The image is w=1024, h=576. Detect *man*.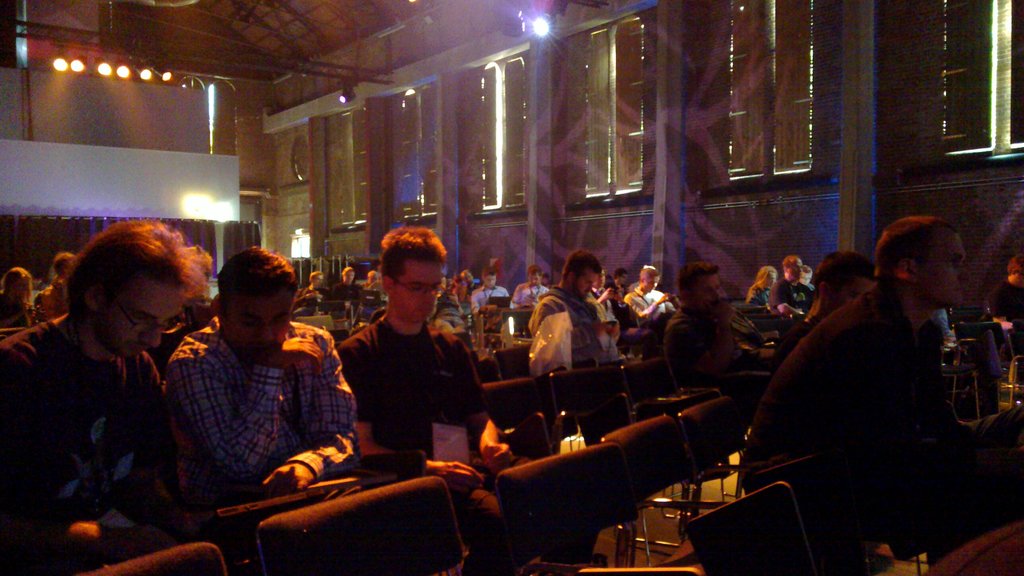
Detection: Rect(662, 265, 773, 399).
